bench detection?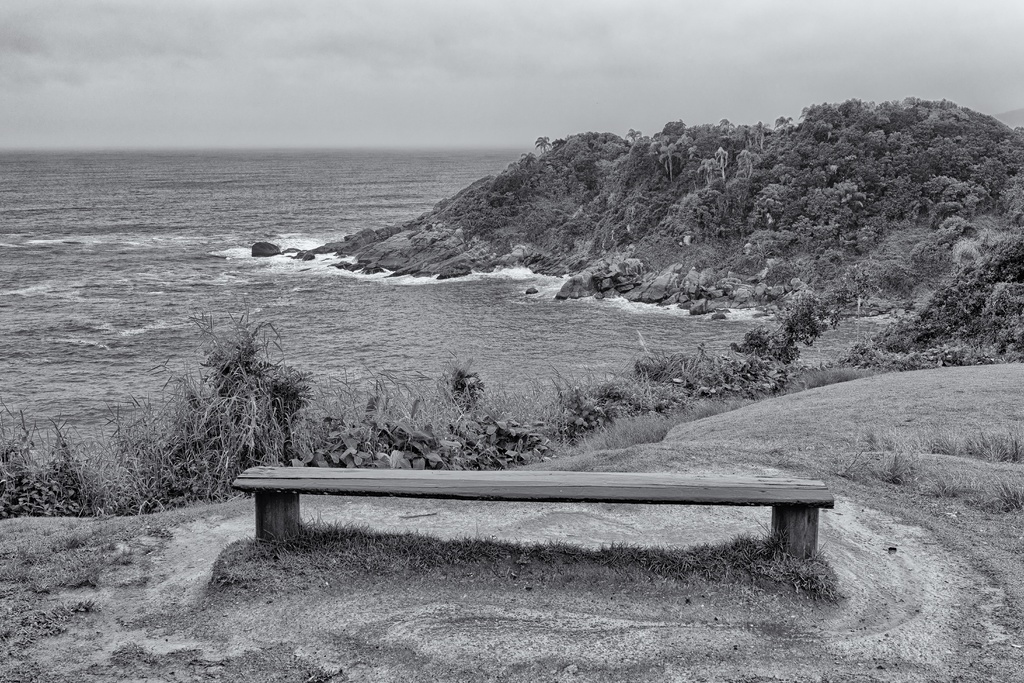
<region>232, 454, 840, 580</region>
